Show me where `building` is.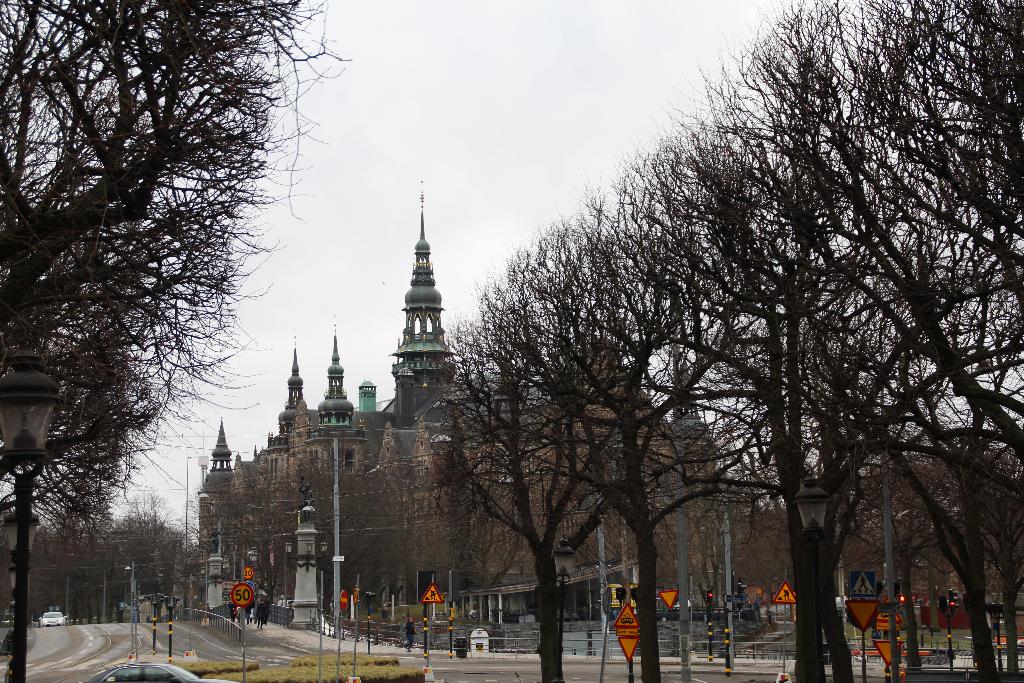
`building` is at x1=196, y1=180, x2=728, y2=646.
